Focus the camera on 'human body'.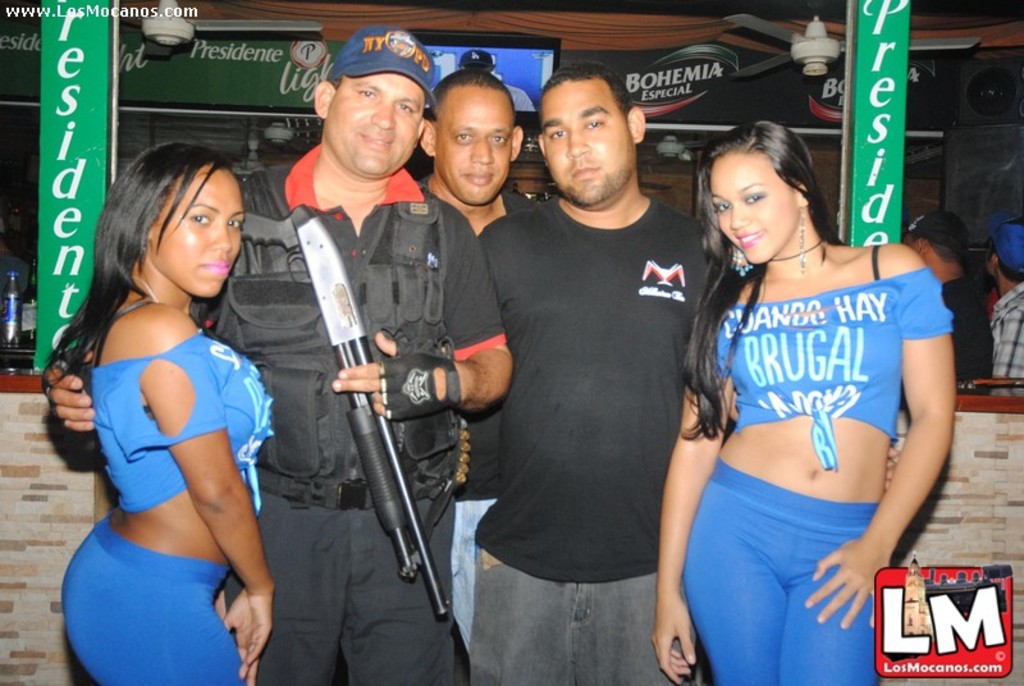
Focus region: (183, 26, 520, 685).
